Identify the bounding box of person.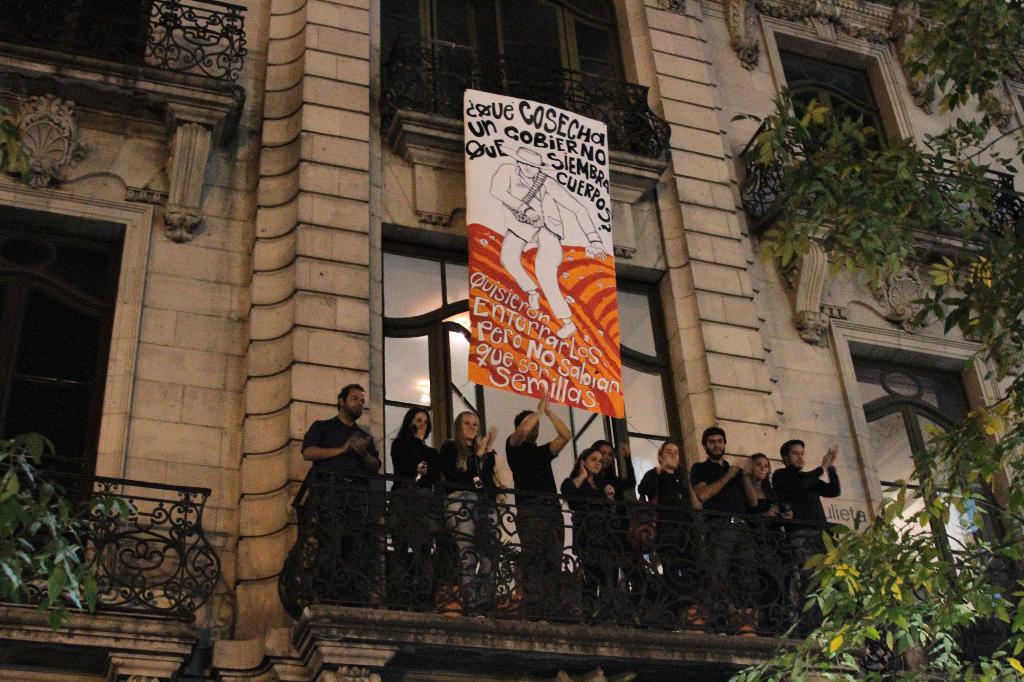
[589,435,628,620].
